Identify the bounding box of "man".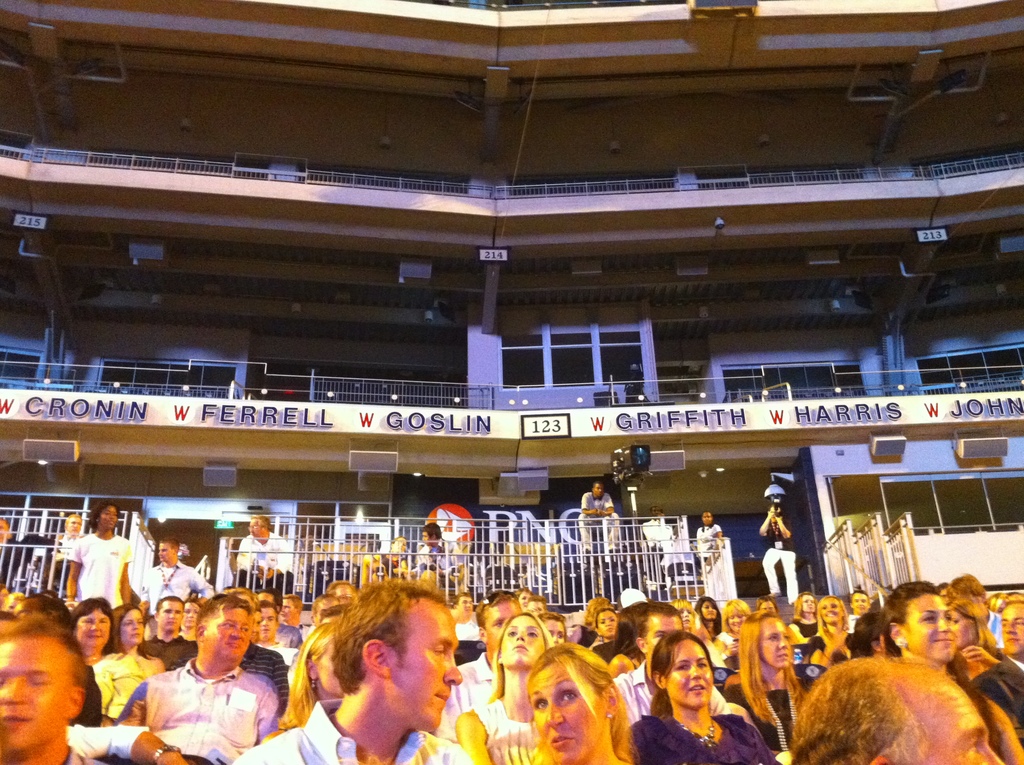
<region>440, 591, 524, 720</region>.
